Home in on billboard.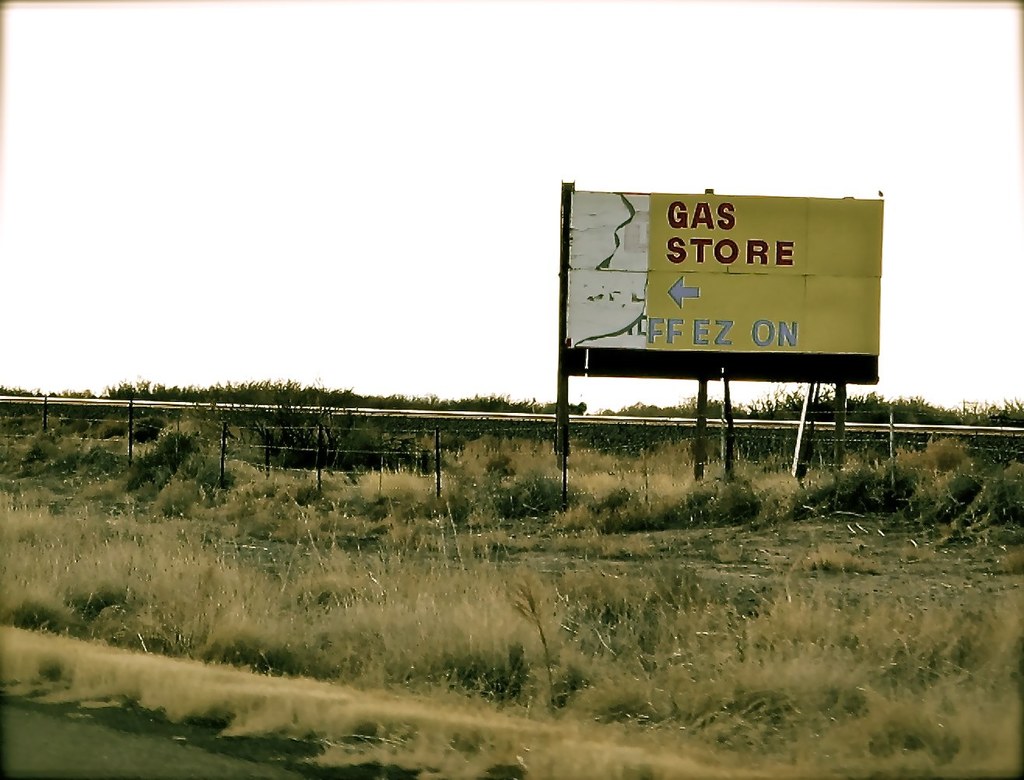
Homed in at [562,179,885,393].
